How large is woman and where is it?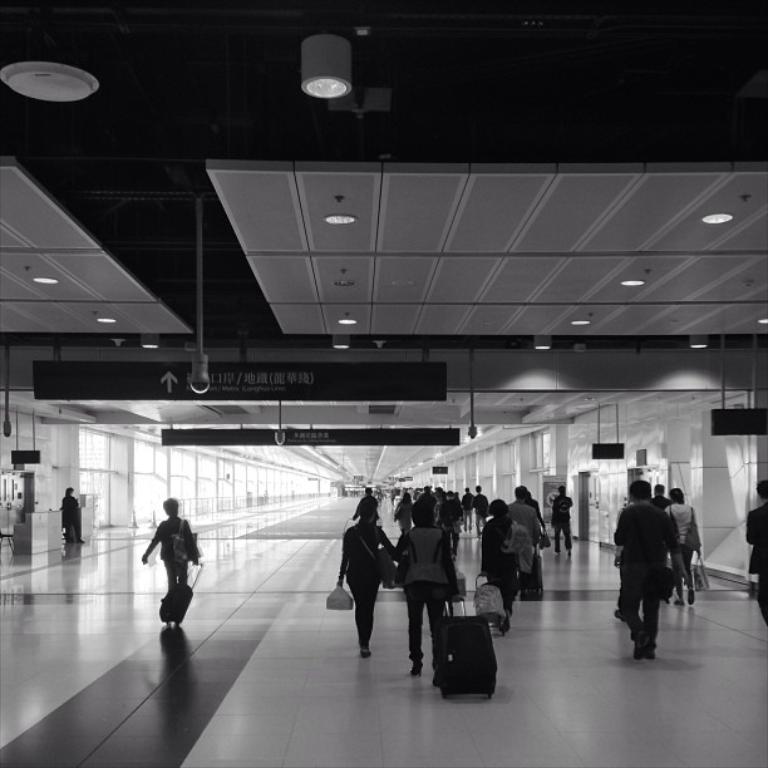
Bounding box: 331, 502, 404, 663.
